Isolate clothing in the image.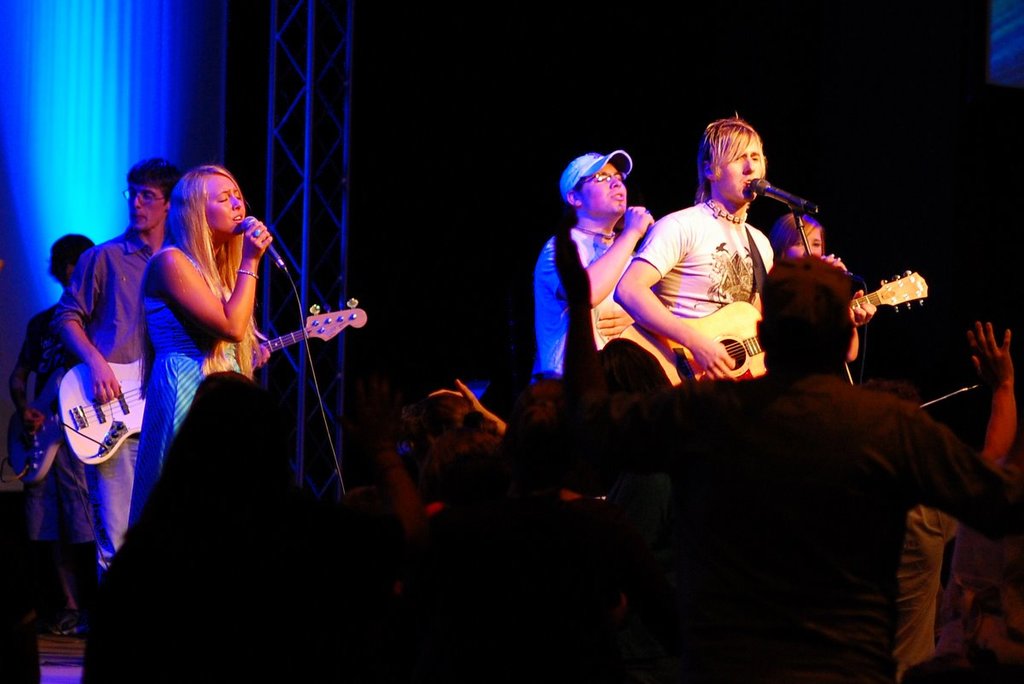
Isolated region: (x1=119, y1=245, x2=238, y2=536).
